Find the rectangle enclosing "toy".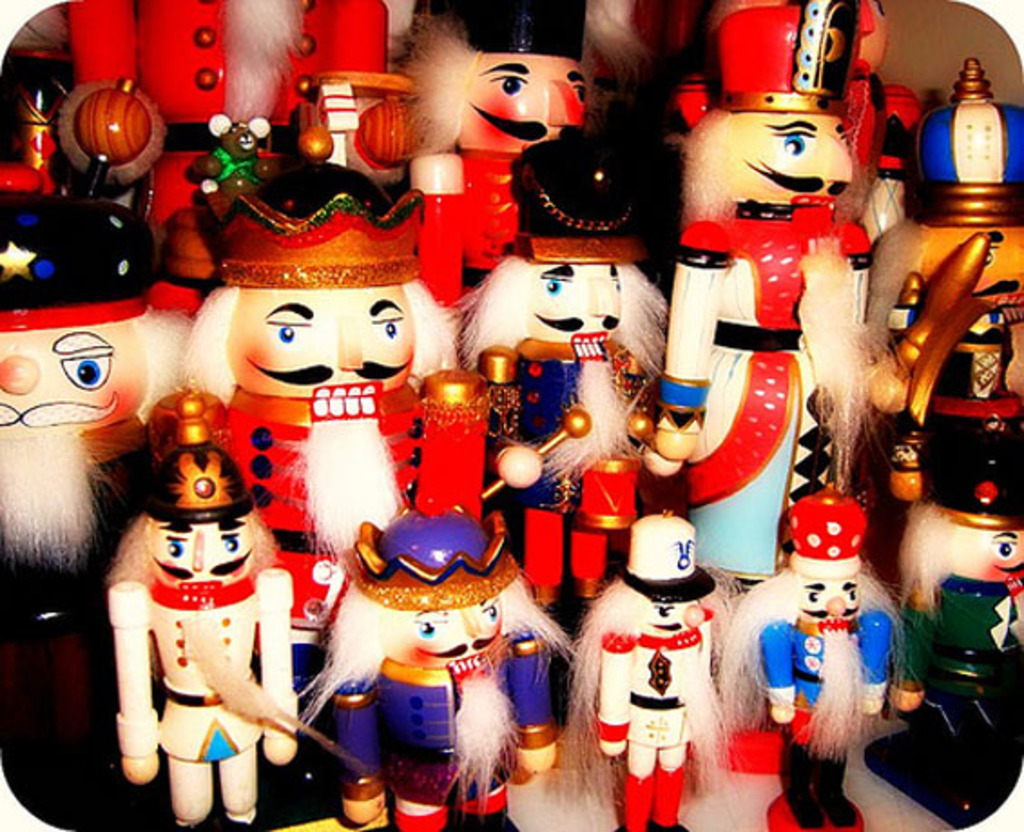
[94, 373, 288, 827].
